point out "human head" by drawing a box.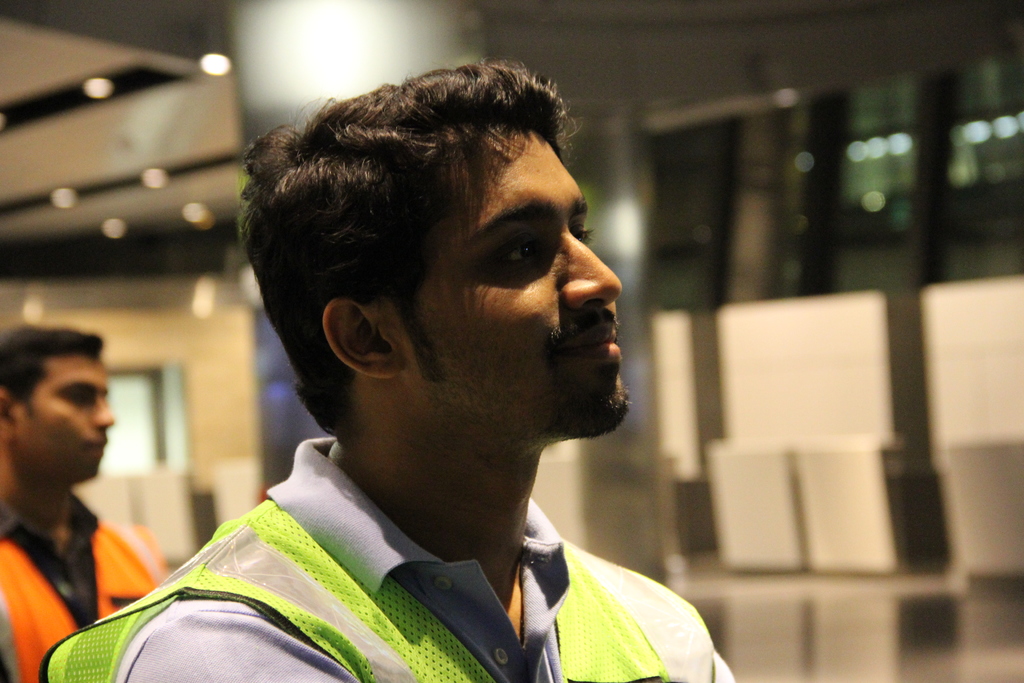
251 60 600 467.
